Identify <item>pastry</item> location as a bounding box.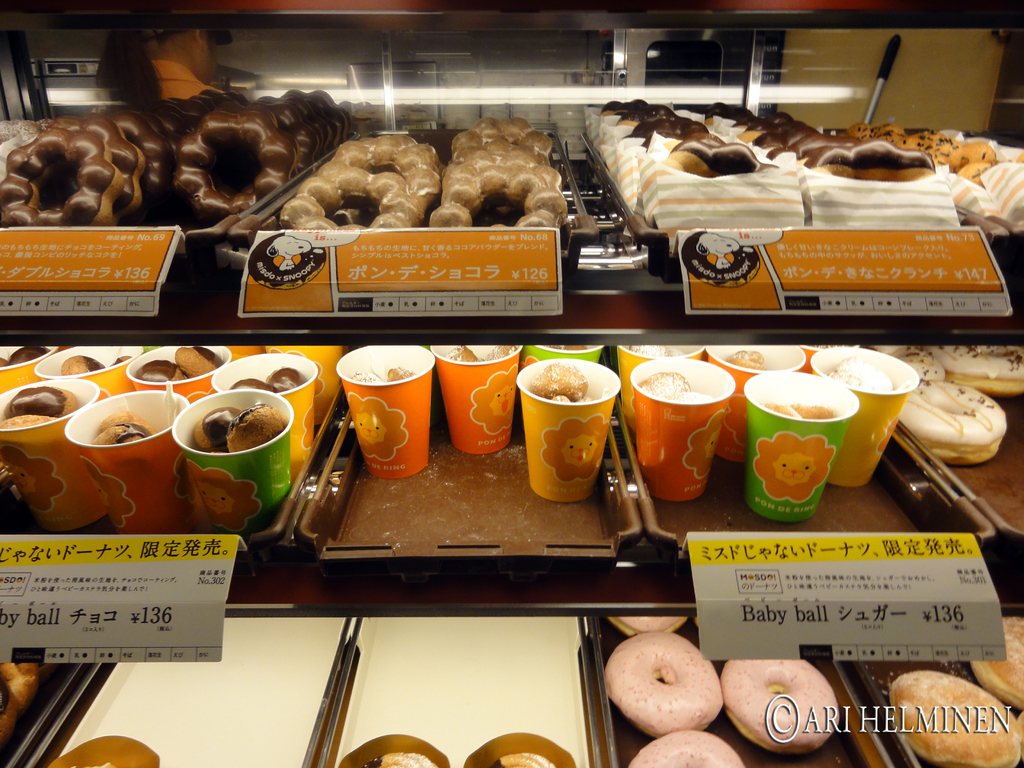
602,613,682,633.
